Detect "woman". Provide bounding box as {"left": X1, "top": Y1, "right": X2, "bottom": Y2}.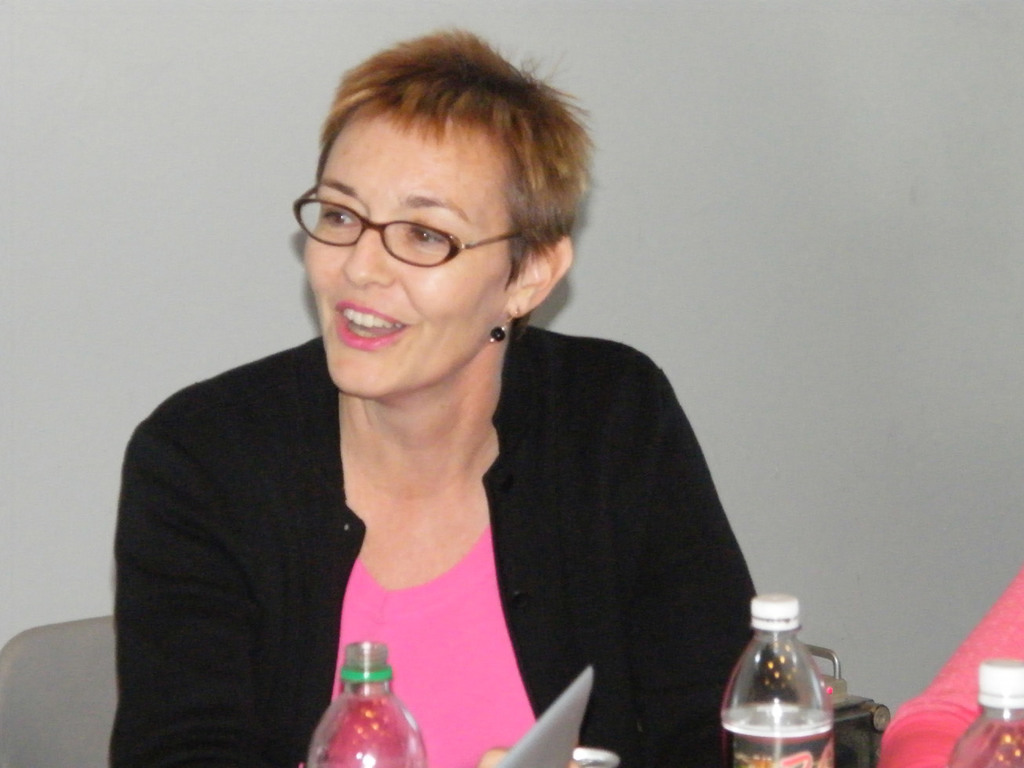
{"left": 126, "top": 53, "right": 783, "bottom": 748}.
